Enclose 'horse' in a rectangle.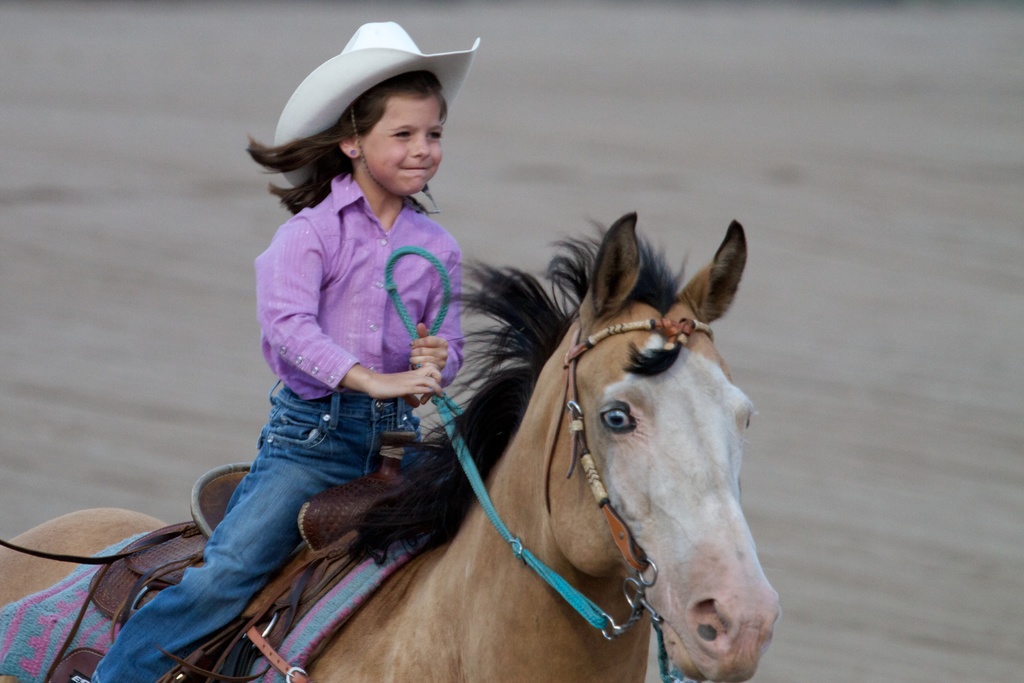
<box>0,211,786,682</box>.
